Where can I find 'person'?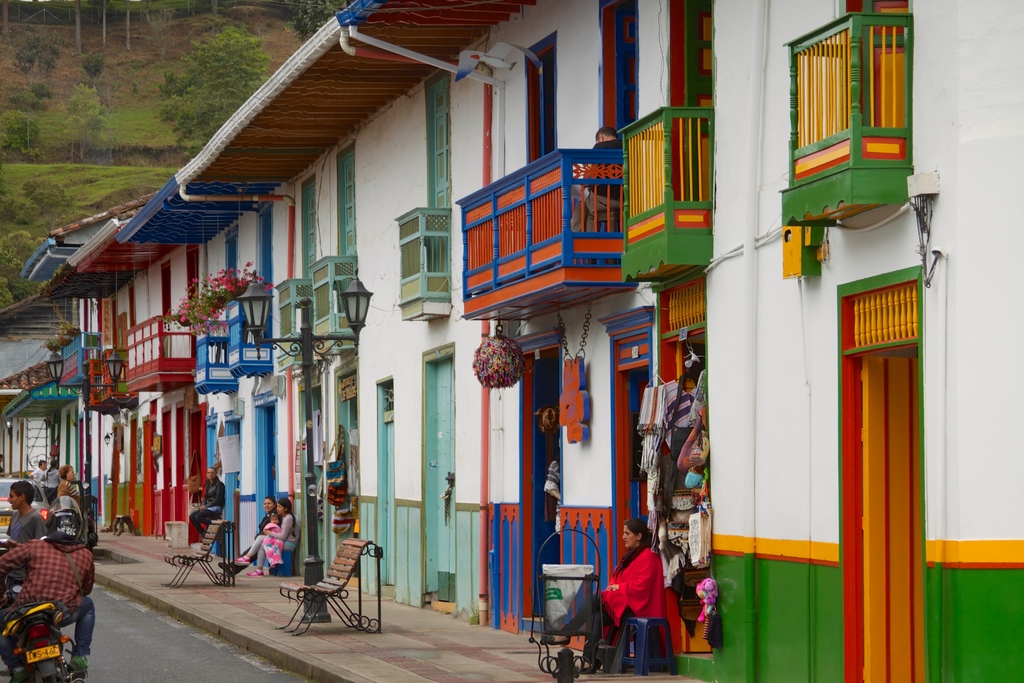
You can find it at x1=217, y1=497, x2=284, y2=574.
